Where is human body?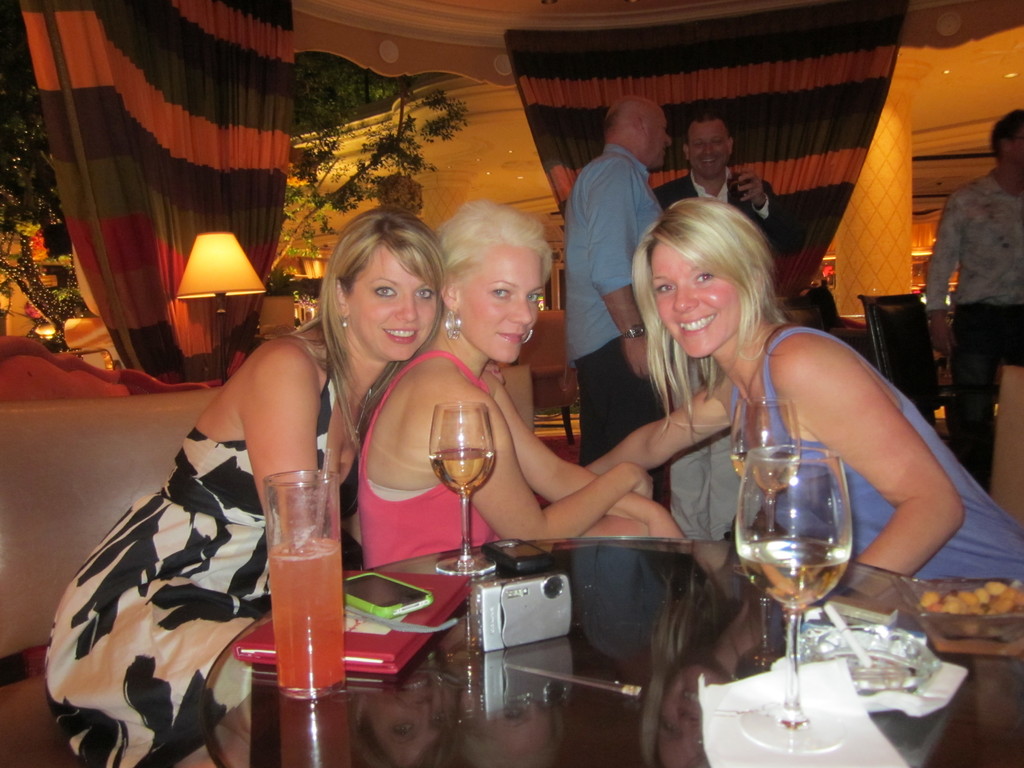
l=933, t=111, r=1023, b=439.
